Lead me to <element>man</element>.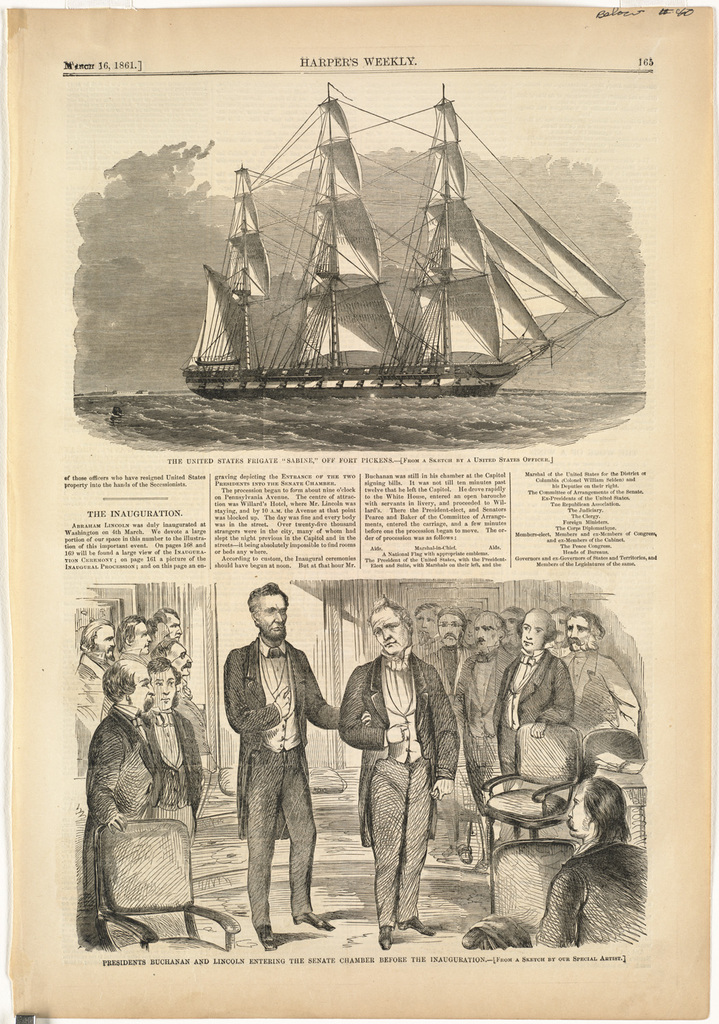
Lead to (left=421, top=608, right=475, bottom=705).
